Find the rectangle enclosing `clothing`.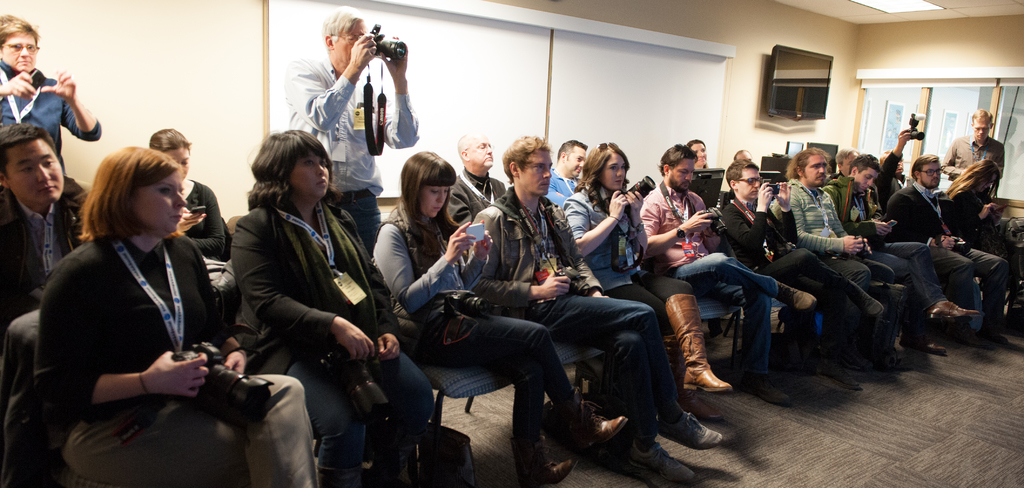
(472, 185, 600, 305).
